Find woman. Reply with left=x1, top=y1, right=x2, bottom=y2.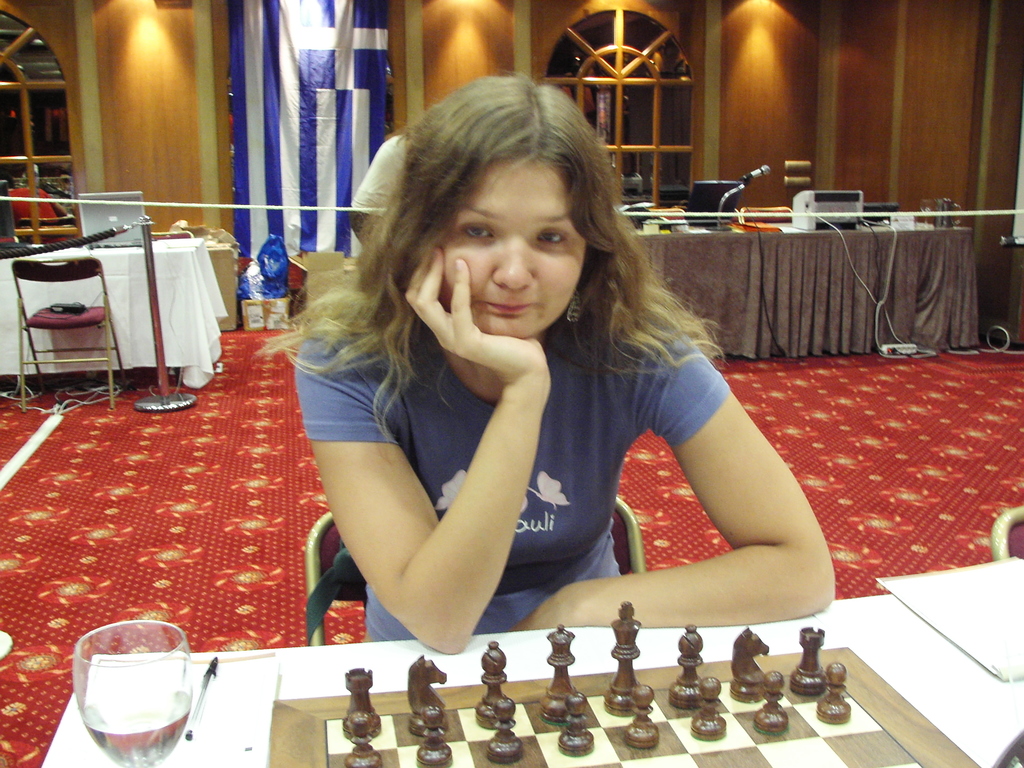
left=255, top=70, right=837, bottom=657.
